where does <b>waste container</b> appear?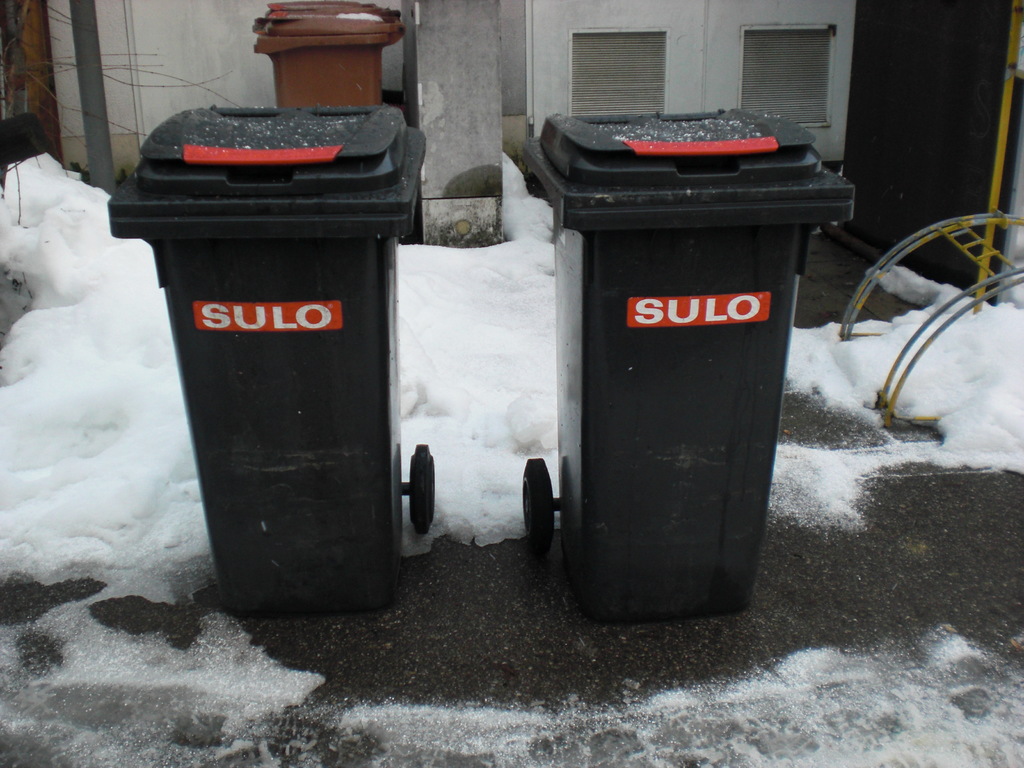
Appears at (left=513, top=100, right=852, bottom=639).
